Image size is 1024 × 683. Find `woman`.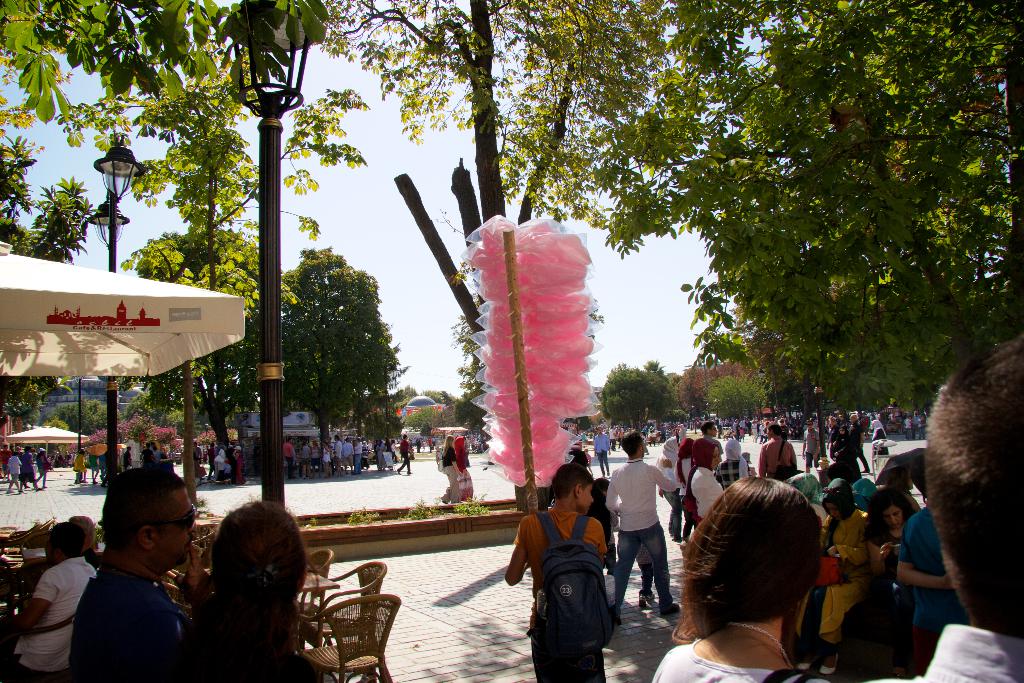
[x1=172, y1=502, x2=340, y2=682].
